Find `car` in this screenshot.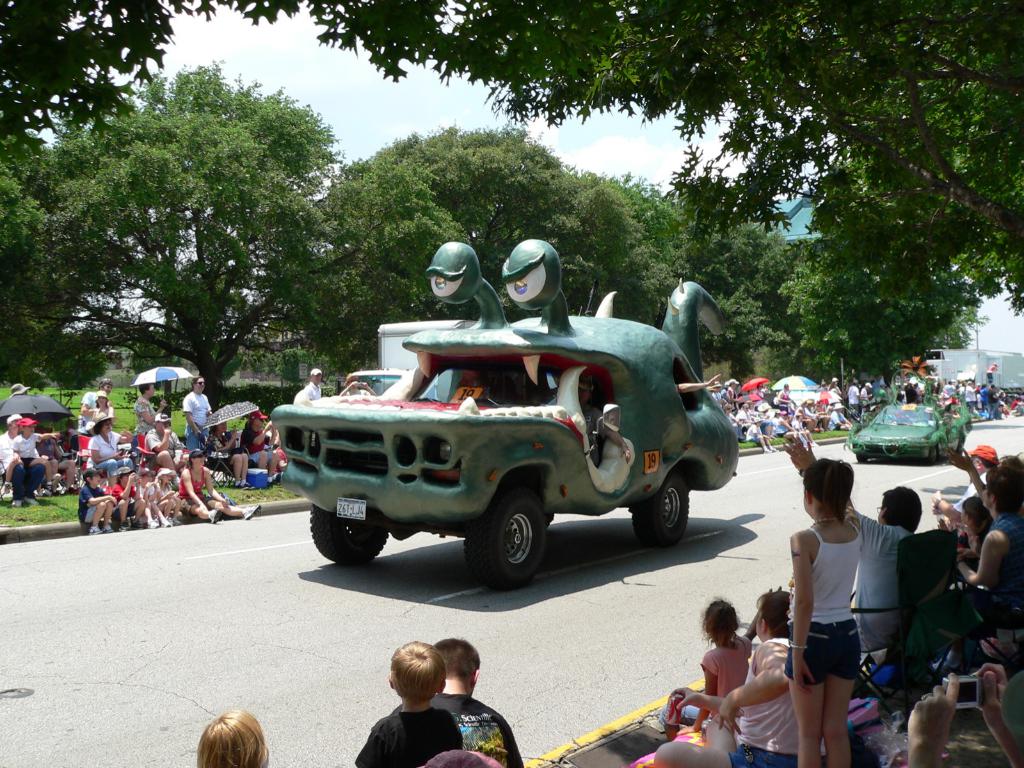
The bounding box for `car` is [left=275, top=236, right=737, bottom=580].
